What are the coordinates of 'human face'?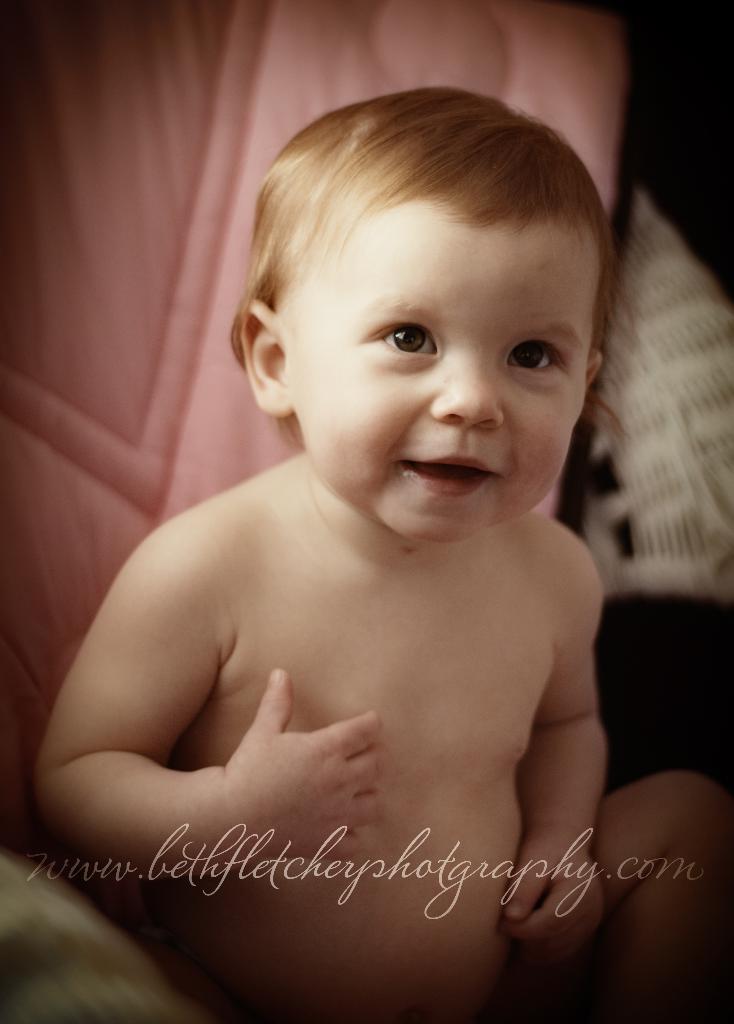
<region>281, 204, 592, 547</region>.
